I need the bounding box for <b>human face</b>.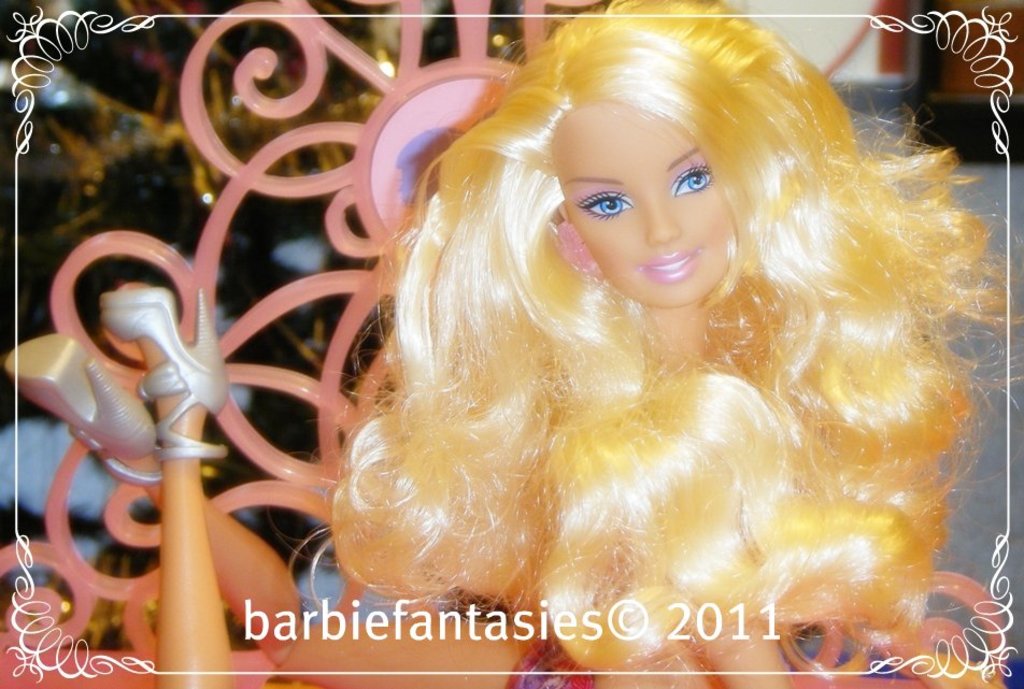
Here it is: 549 109 725 290.
